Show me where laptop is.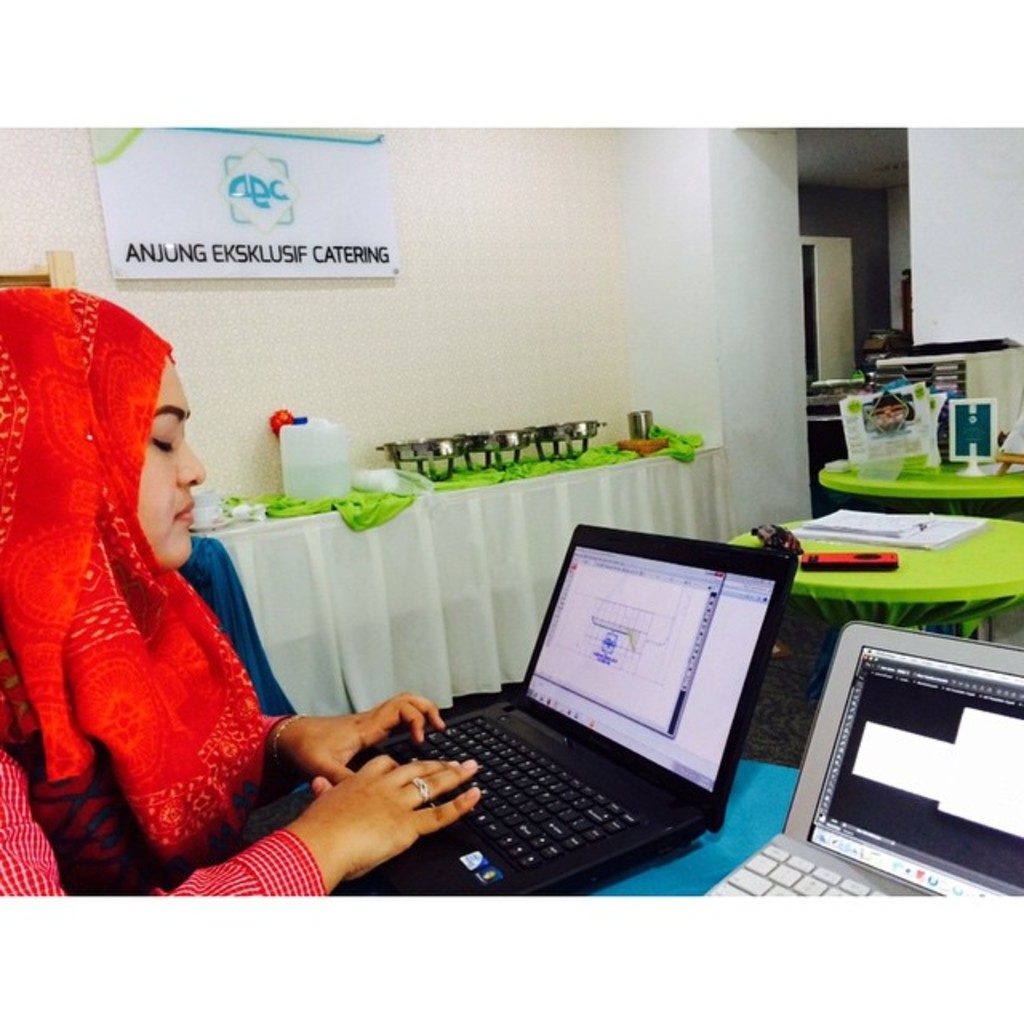
laptop is at bbox=[347, 542, 800, 890].
